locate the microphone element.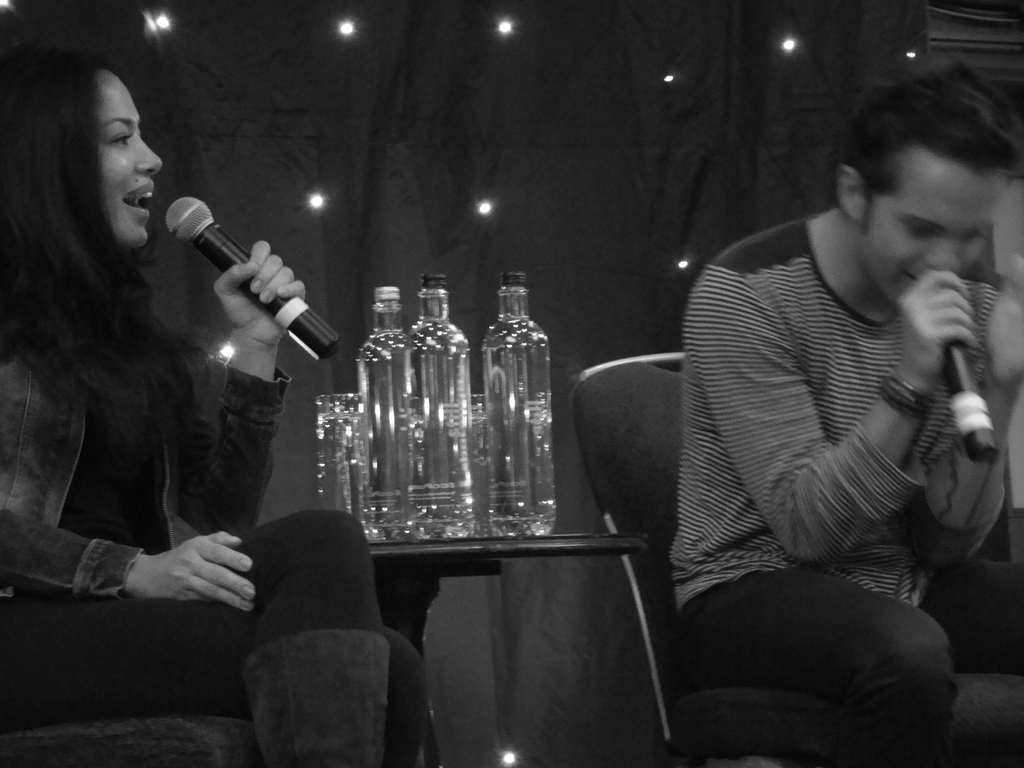
Element bbox: x1=935 y1=264 x2=1001 y2=468.
